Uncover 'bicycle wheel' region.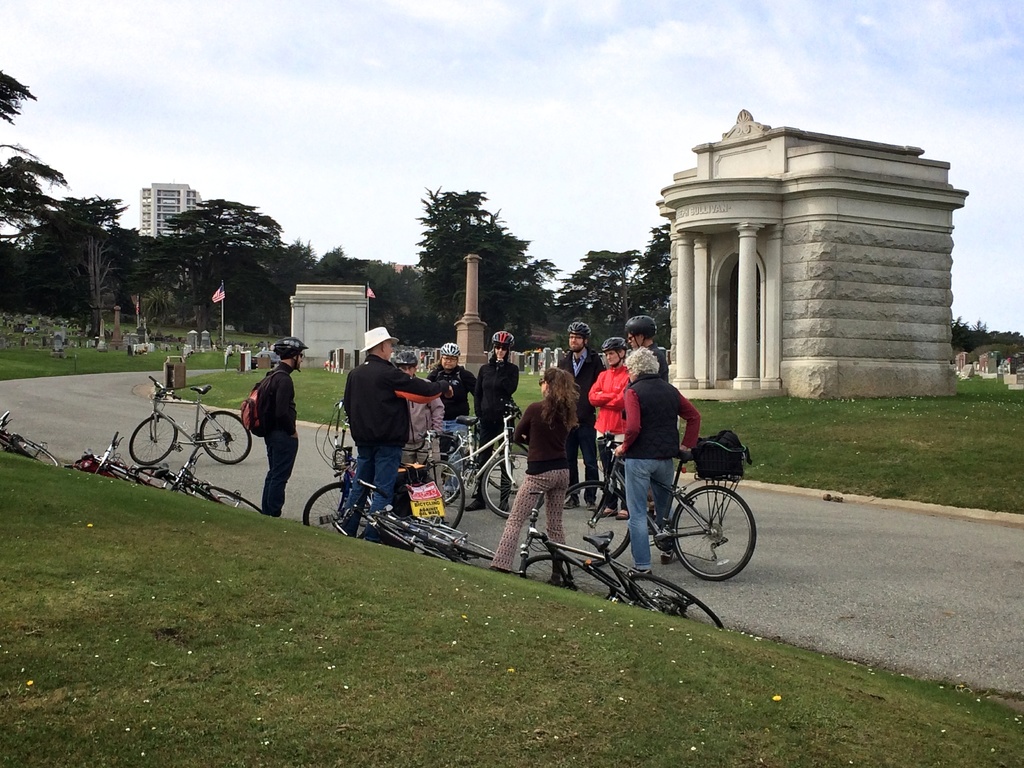
Uncovered: x1=127 y1=414 x2=182 y2=463.
